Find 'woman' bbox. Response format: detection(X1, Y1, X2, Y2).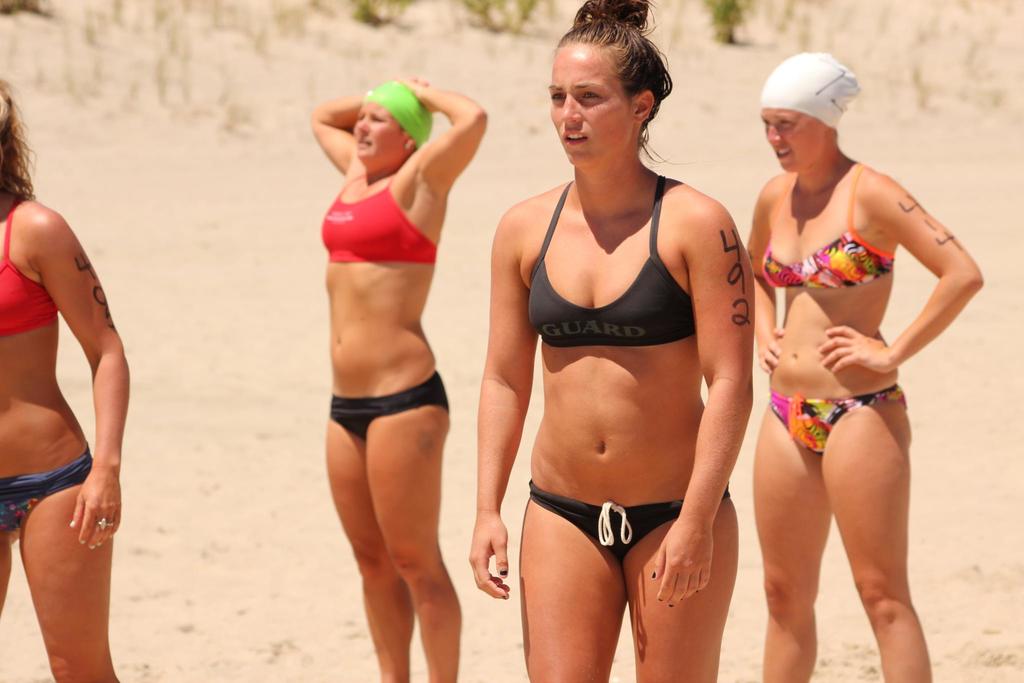
detection(282, 22, 490, 670).
